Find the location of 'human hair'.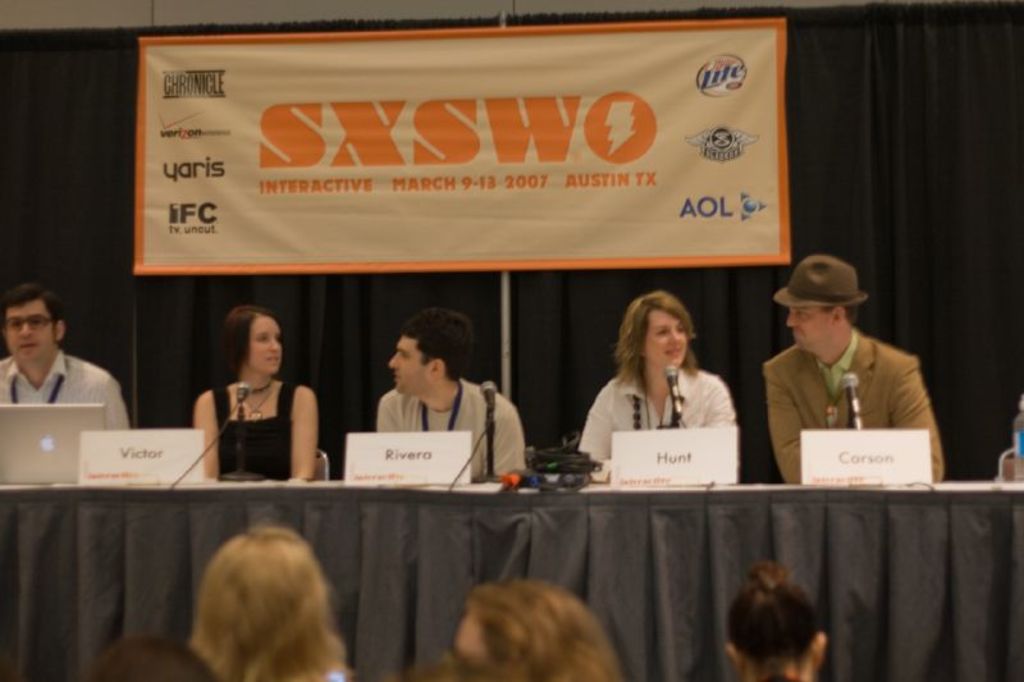
Location: select_region(220, 303, 280, 390).
